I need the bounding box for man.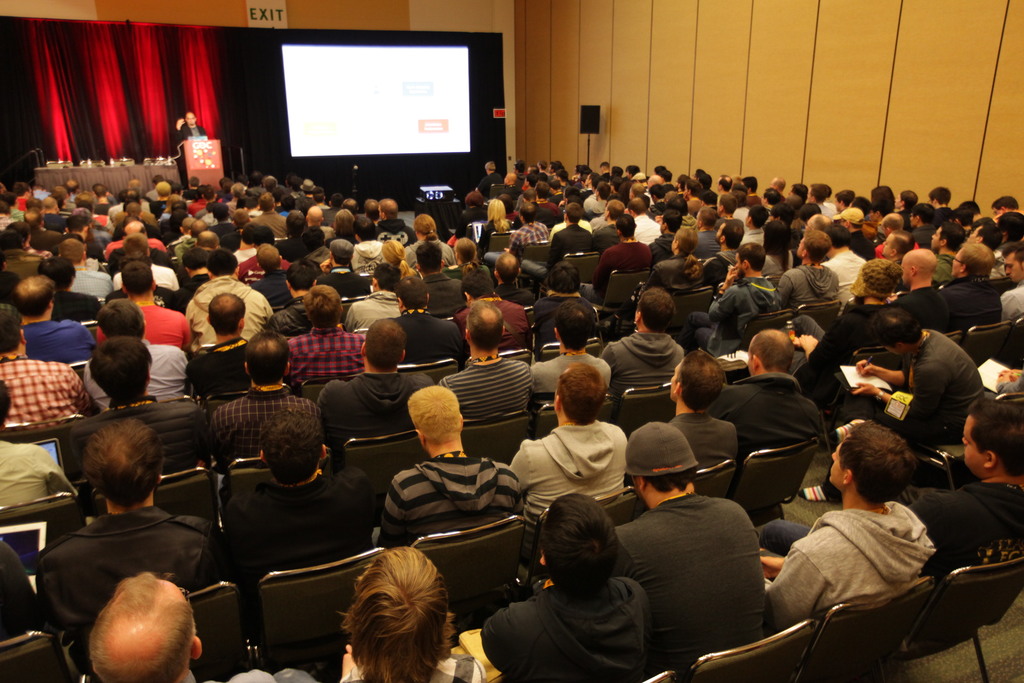
Here it is: <bbox>205, 329, 313, 466</bbox>.
